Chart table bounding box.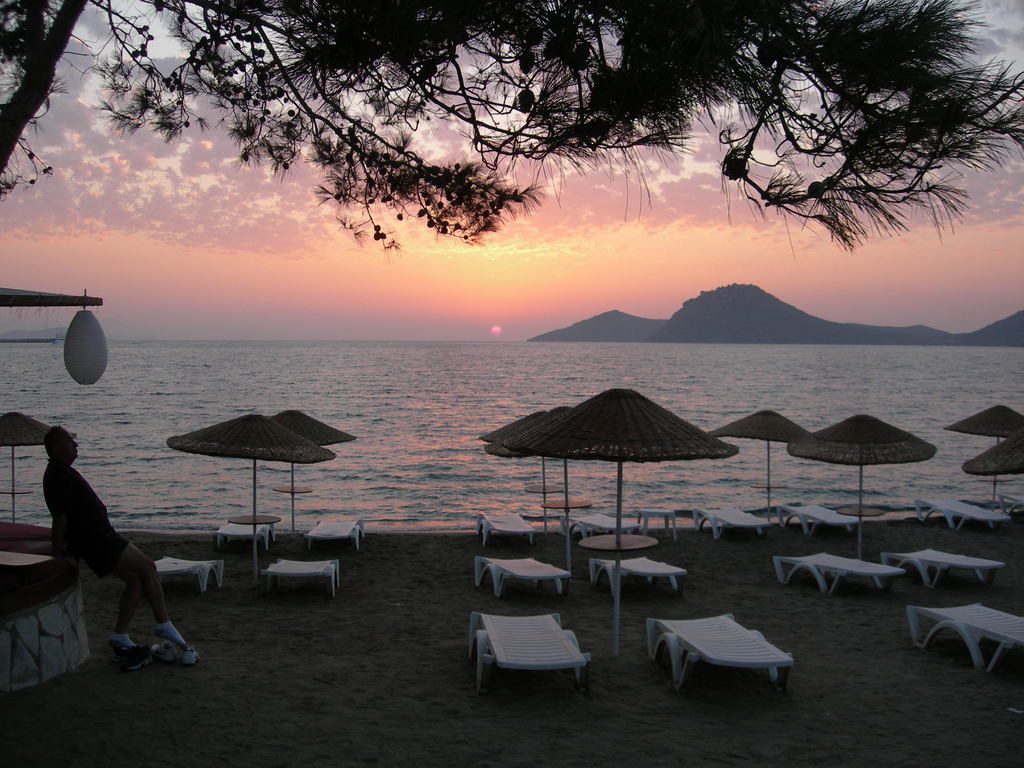
Charted: <bbox>585, 547, 689, 600</bbox>.
